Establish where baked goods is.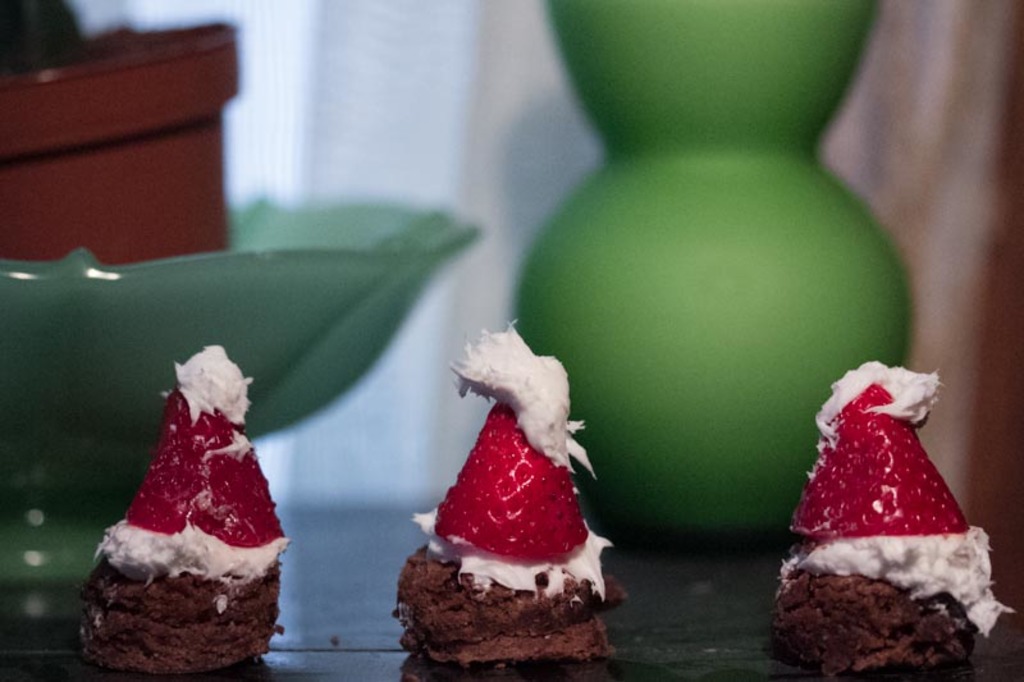
Established at 74,342,280,669.
